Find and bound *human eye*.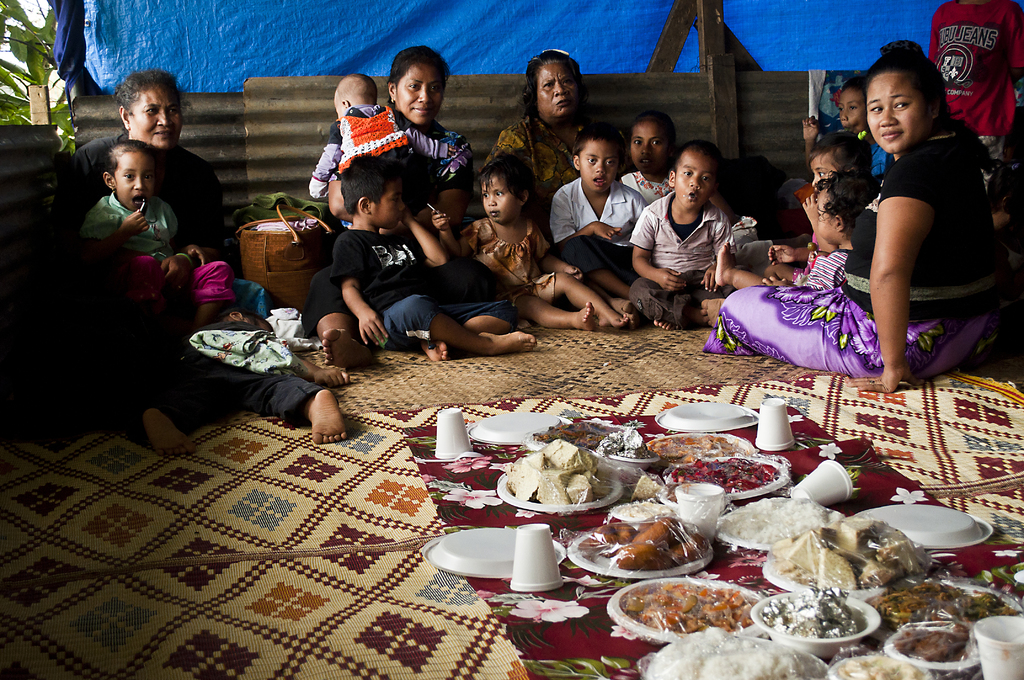
Bound: region(146, 103, 160, 118).
